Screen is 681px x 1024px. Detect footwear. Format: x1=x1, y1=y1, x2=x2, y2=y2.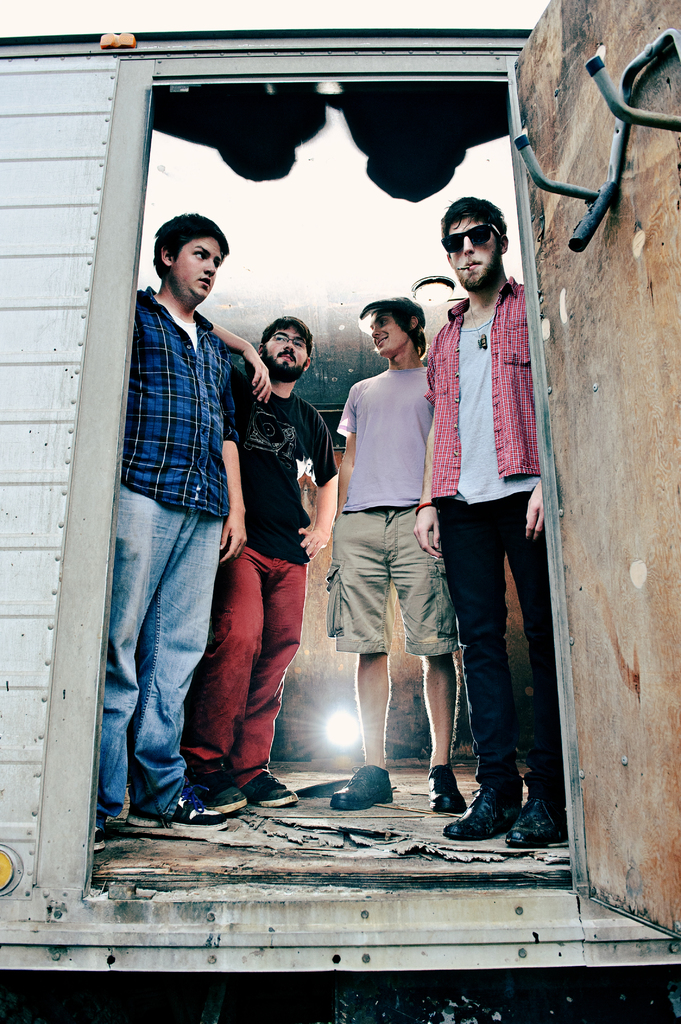
x1=125, y1=781, x2=228, y2=830.
